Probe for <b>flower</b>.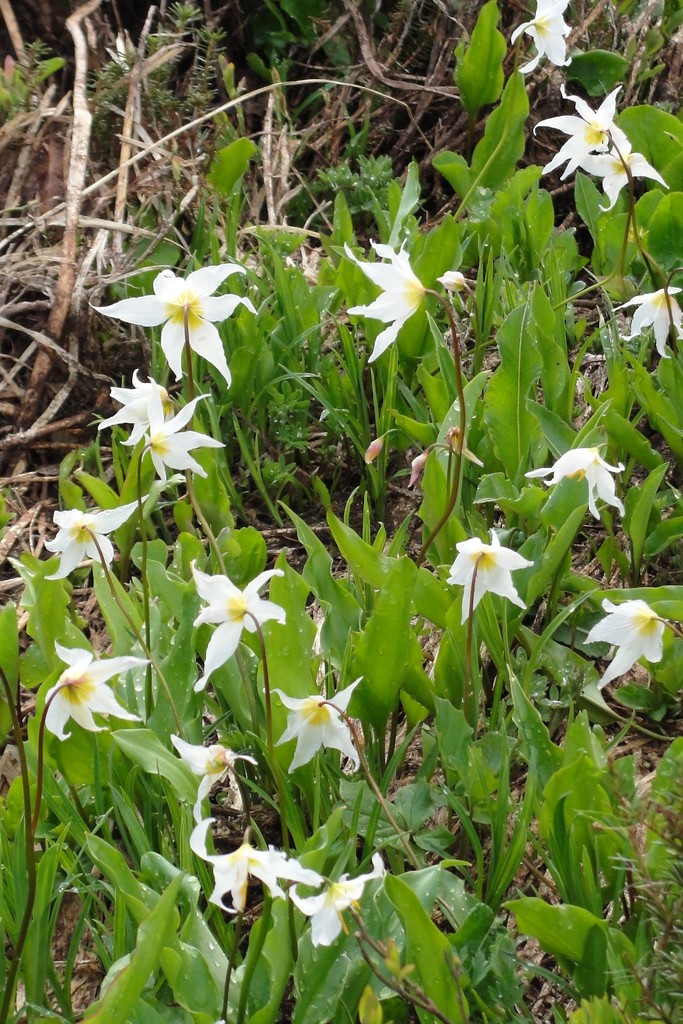
Probe result: pyautogui.locateOnScreen(608, 279, 682, 353).
